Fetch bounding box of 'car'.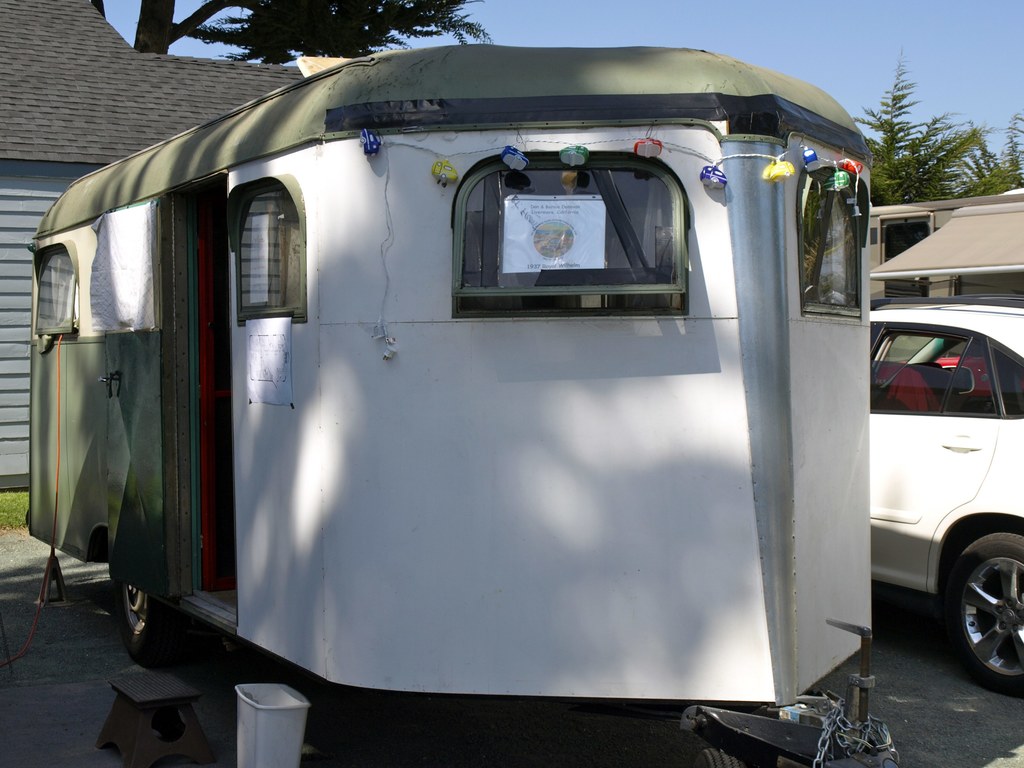
Bbox: 866/295/1023/692.
